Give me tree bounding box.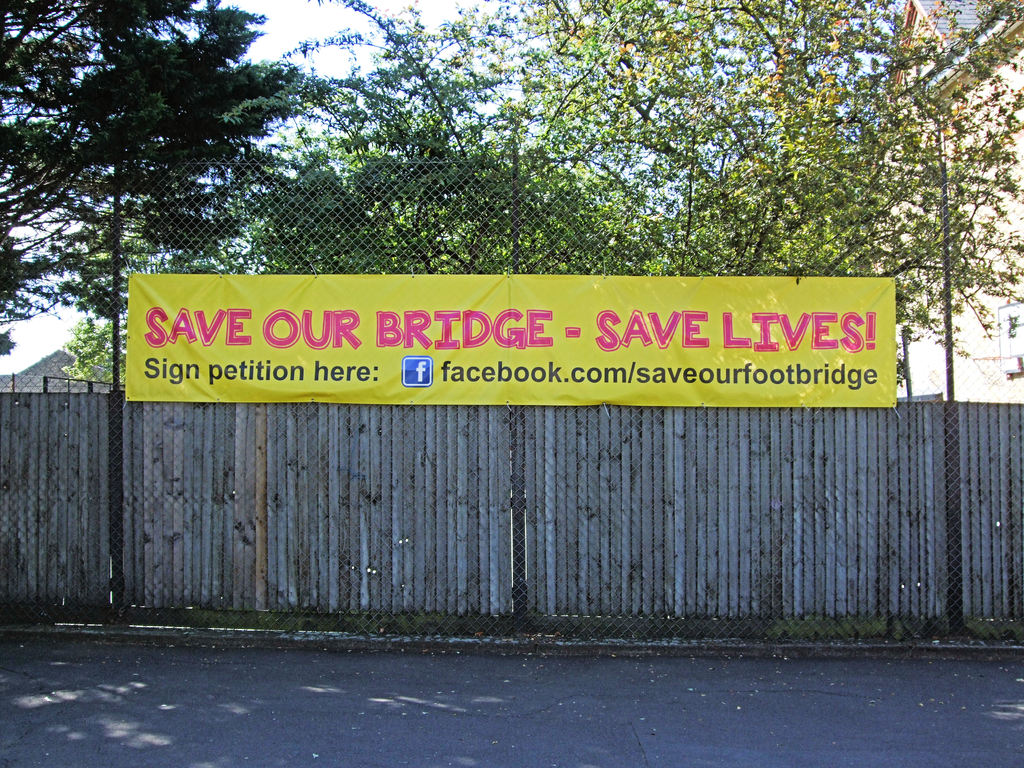
bbox(0, 0, 331, 383).
